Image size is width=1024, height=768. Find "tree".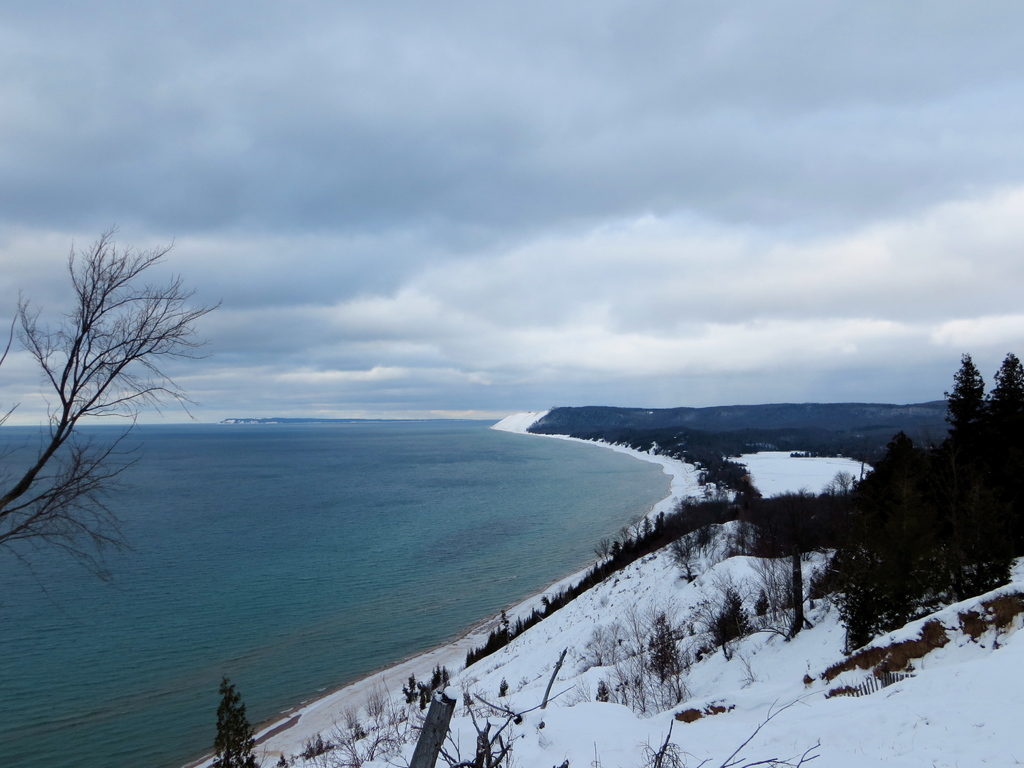
{"left": 936, "top": 348, "right": 992, "bottom": 506}.
